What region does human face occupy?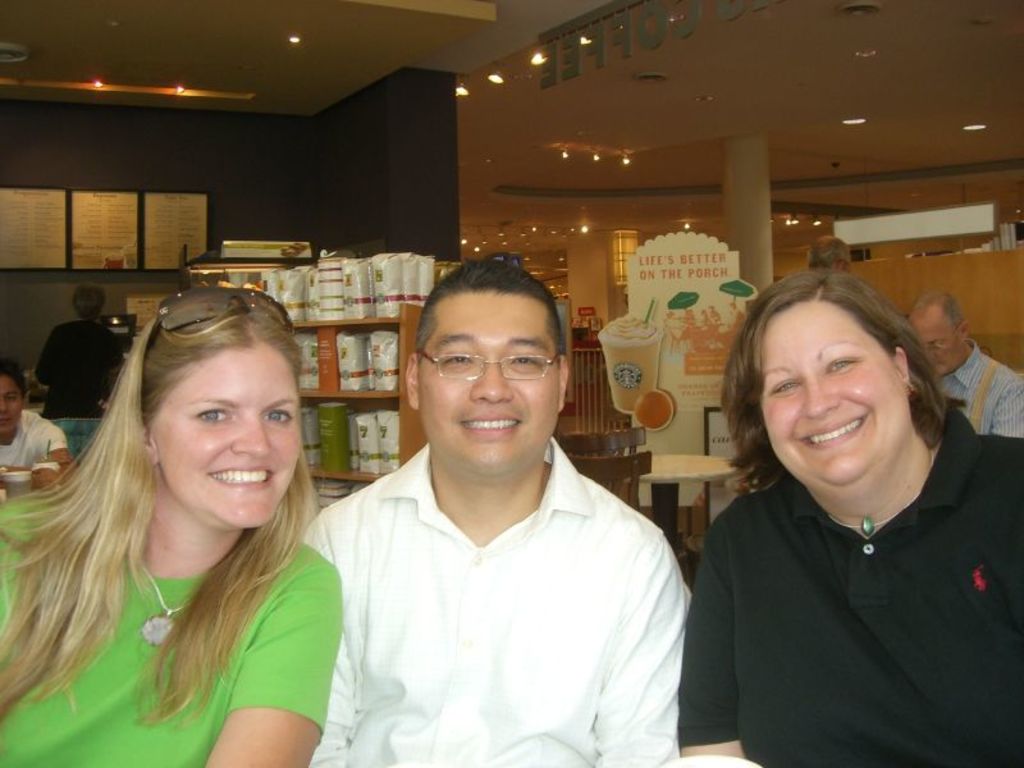
left=413, top=285, right=558, bottom=471.
